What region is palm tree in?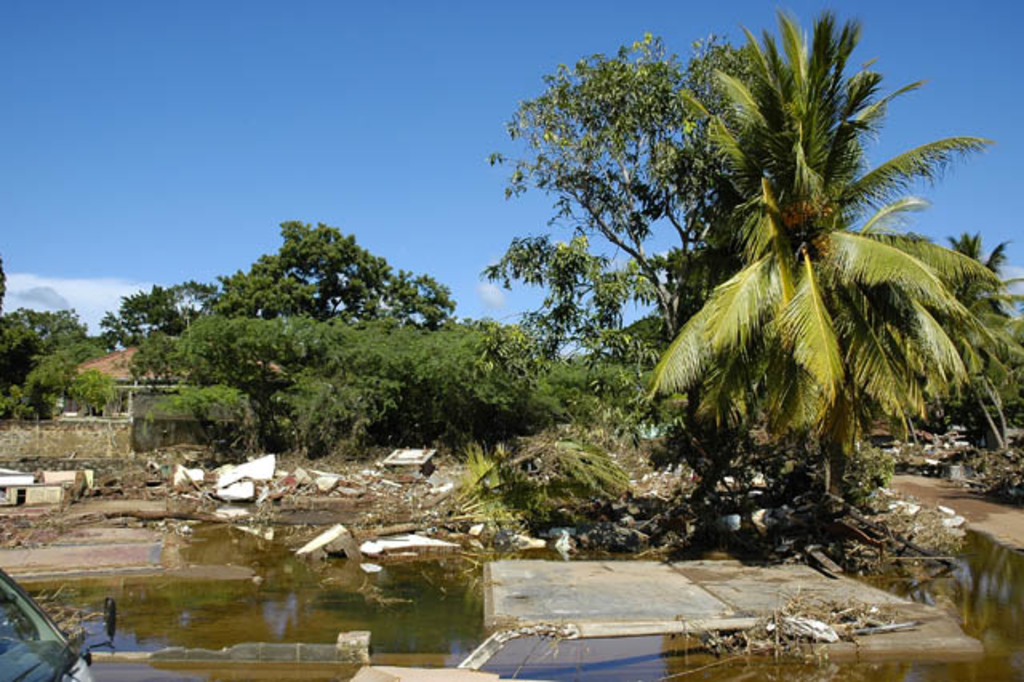
<box>678,66,946,551</box>.
